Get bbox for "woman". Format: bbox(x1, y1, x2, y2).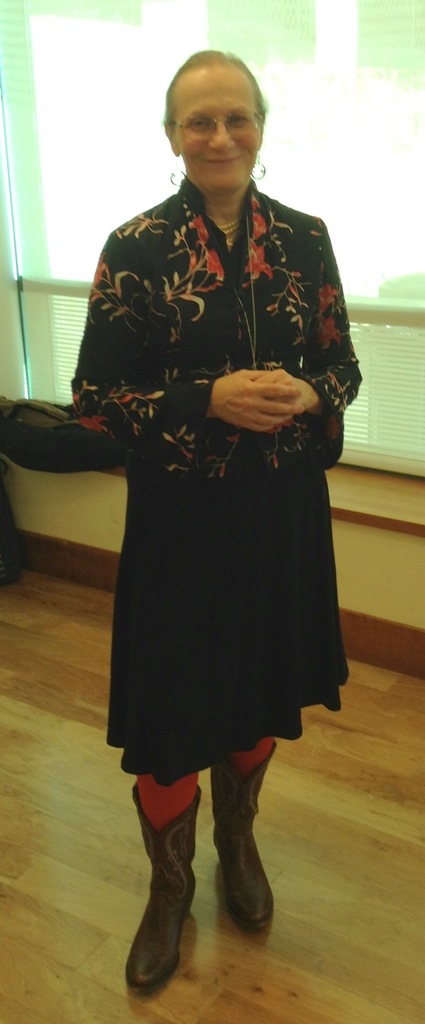
bbox(61, 74, 367, 913).
